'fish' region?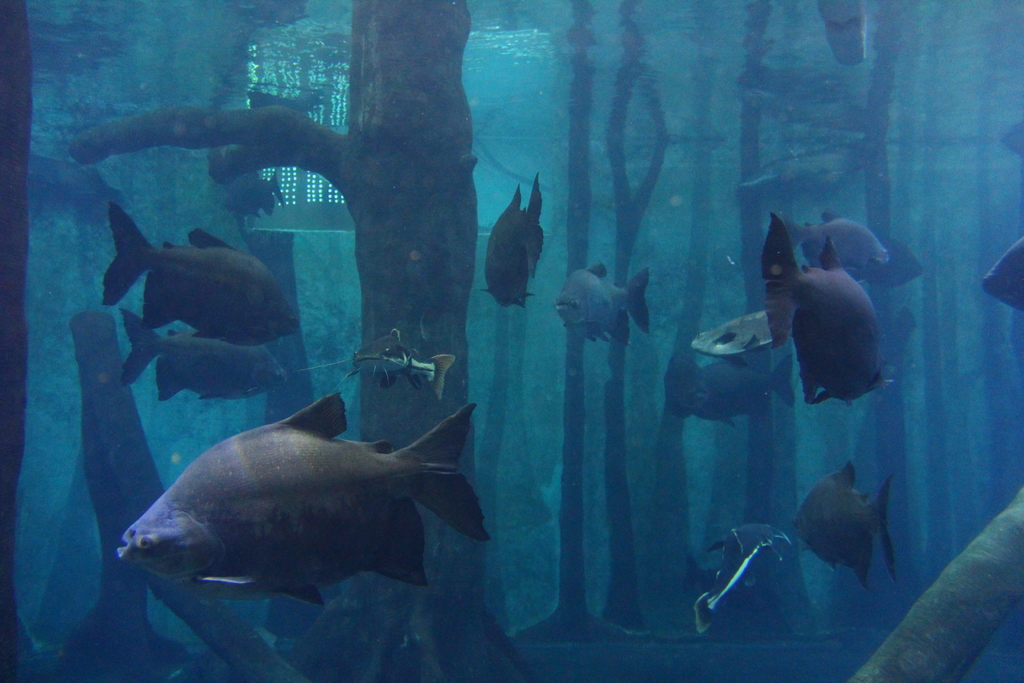
locate(115, 384, 476, 615)
